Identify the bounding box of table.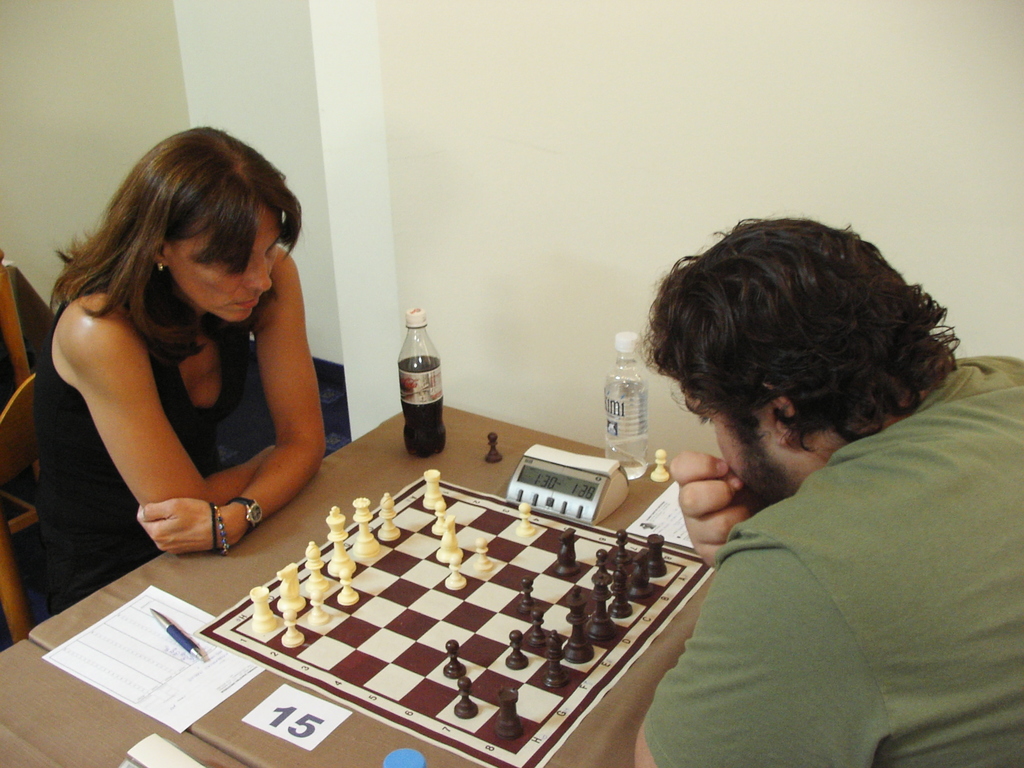
0:636:250:767.
